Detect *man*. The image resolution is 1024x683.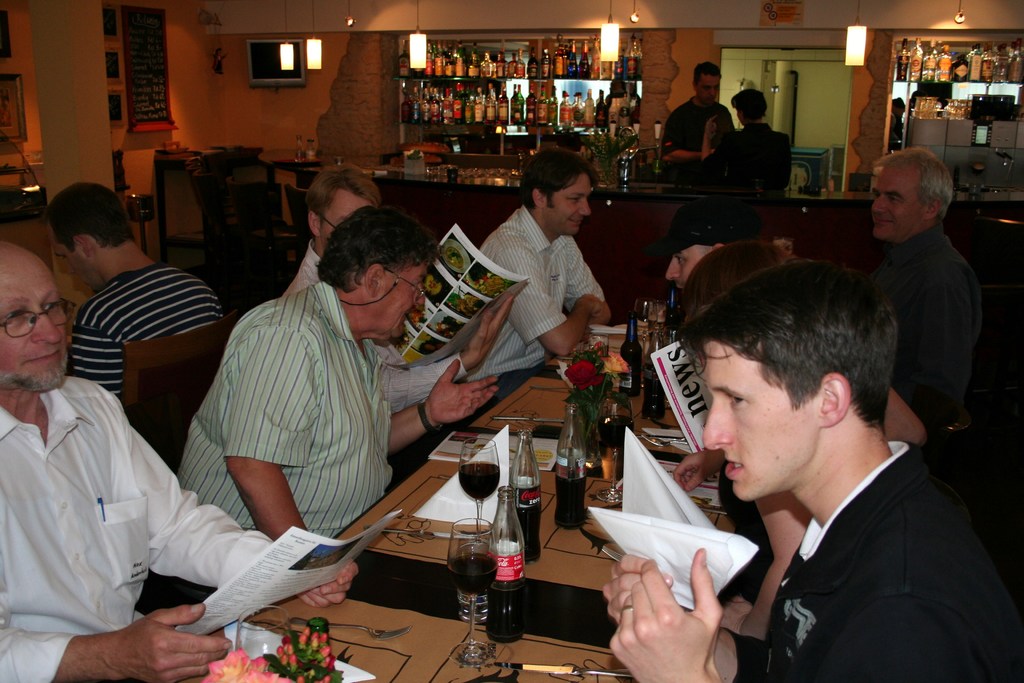
box(38, 185, 231, 402).
